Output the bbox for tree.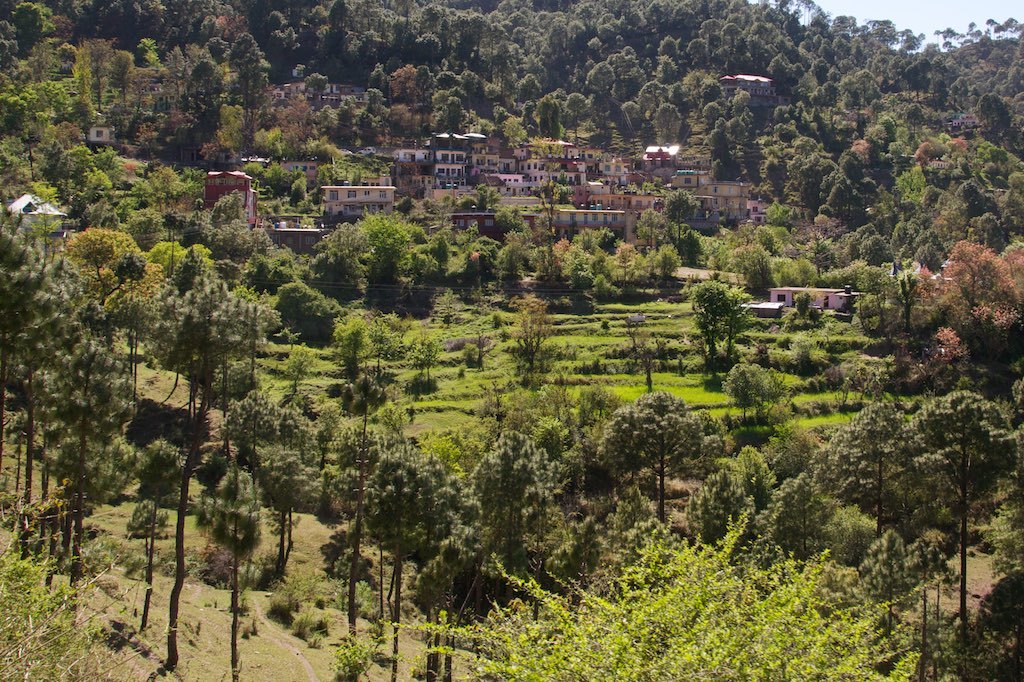
[847, 261, 900, 332].
